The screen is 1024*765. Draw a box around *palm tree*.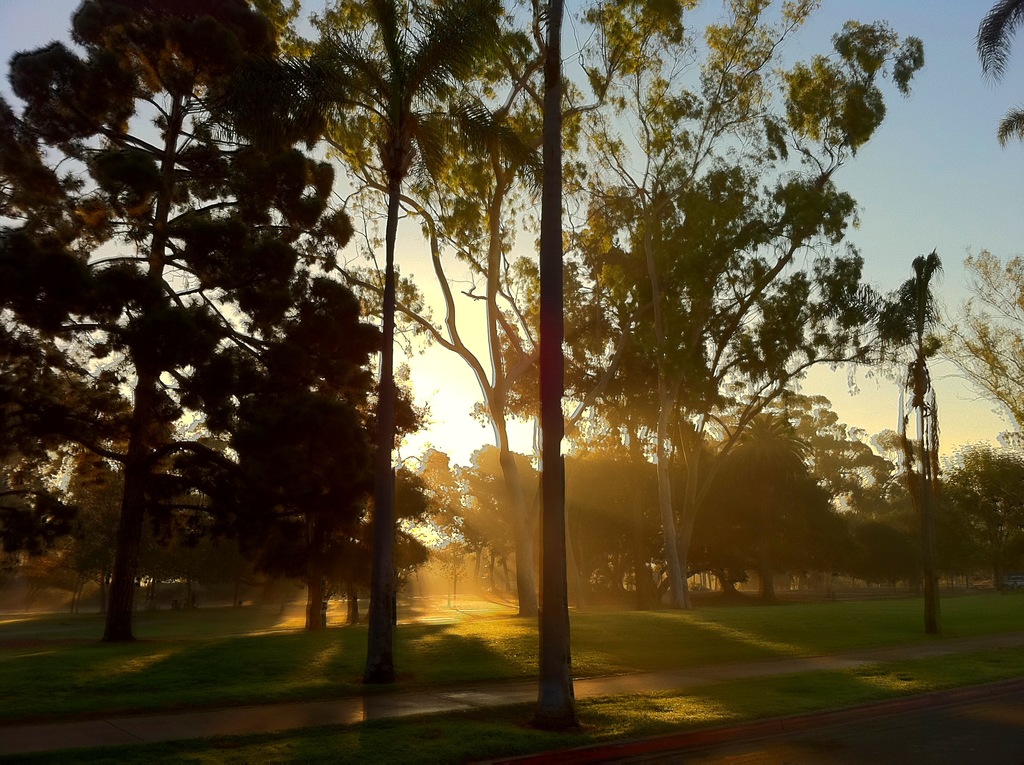
(292,53,546,289).
